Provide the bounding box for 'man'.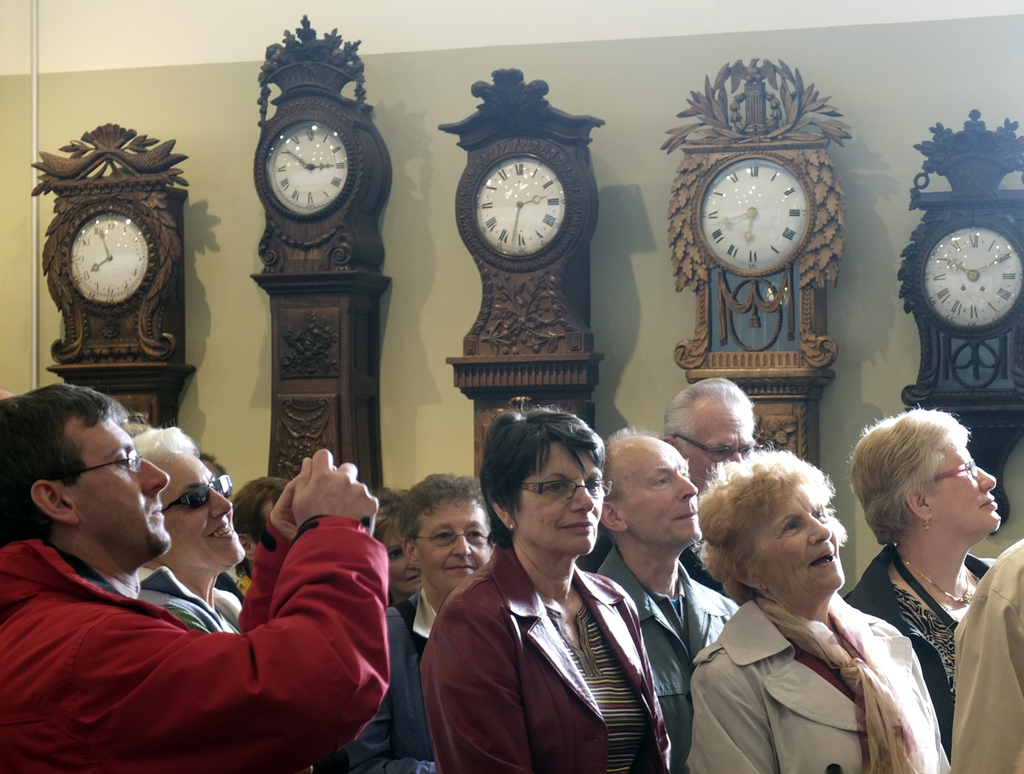
crop(663, 377, 755, 592).
